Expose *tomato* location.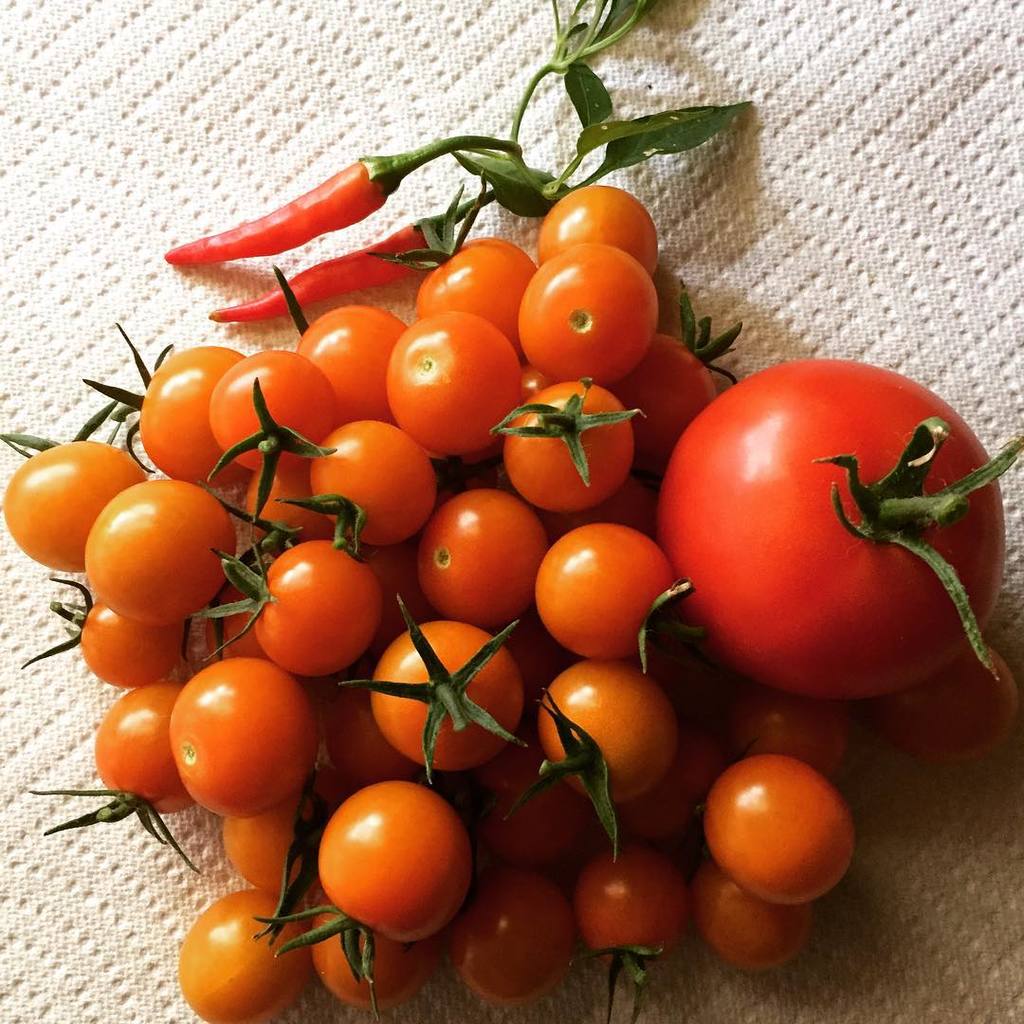
Exposed at detection(536, 521, 692, 667).
